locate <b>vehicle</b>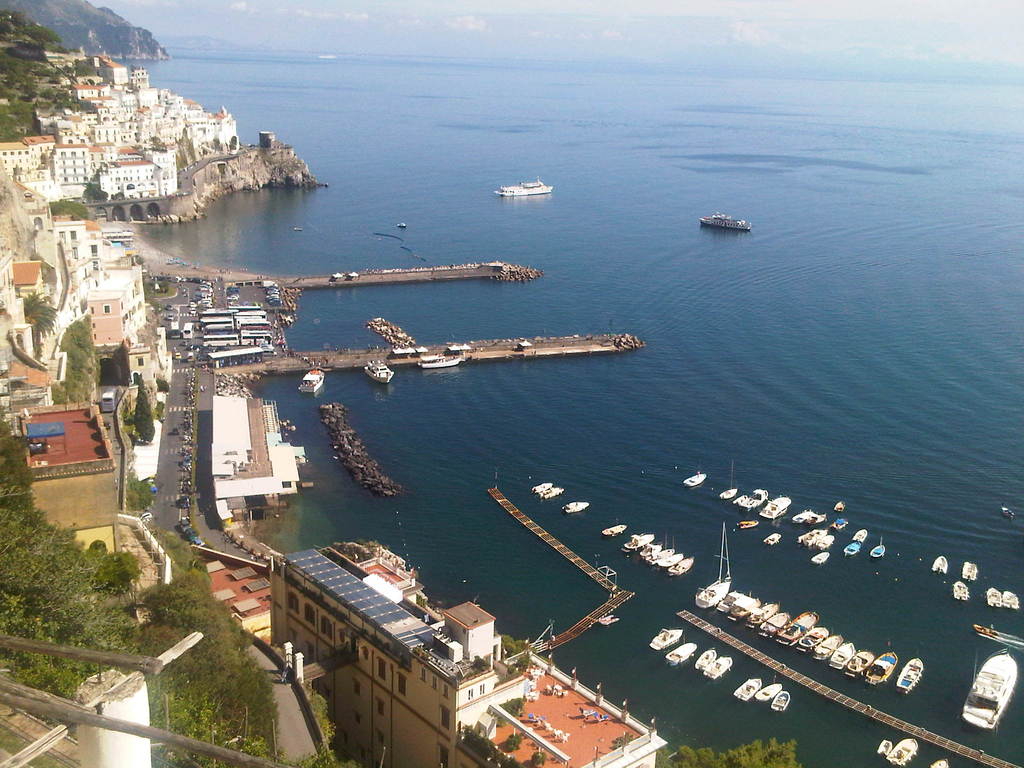
<region>419, 355, 461, 368</region>
